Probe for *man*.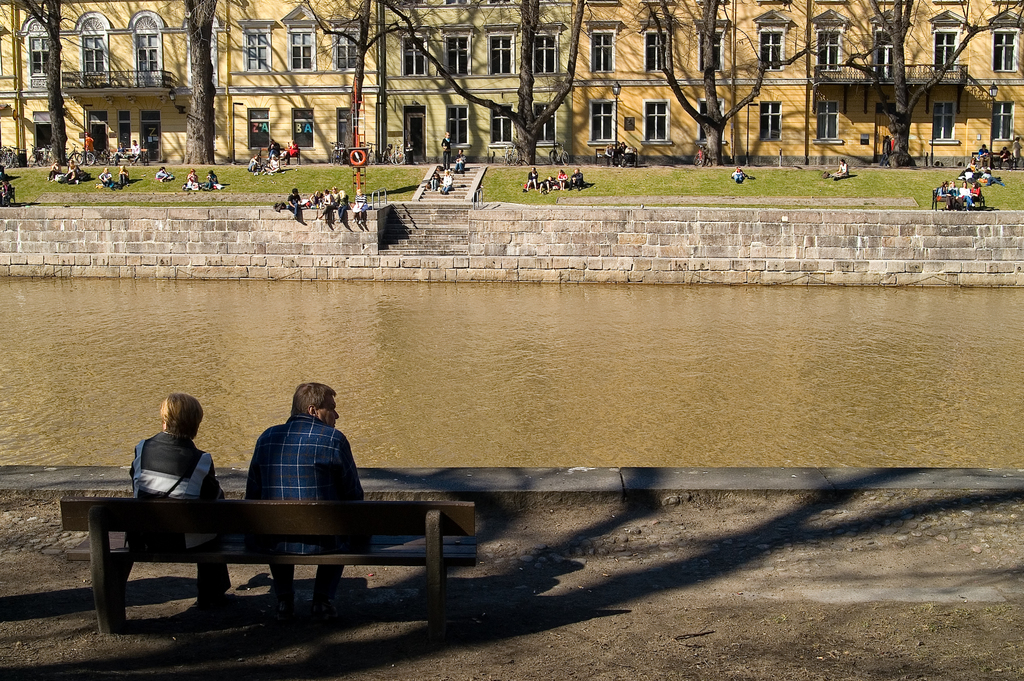
Probe result: <region>318, 188, 337, 224</region>.
